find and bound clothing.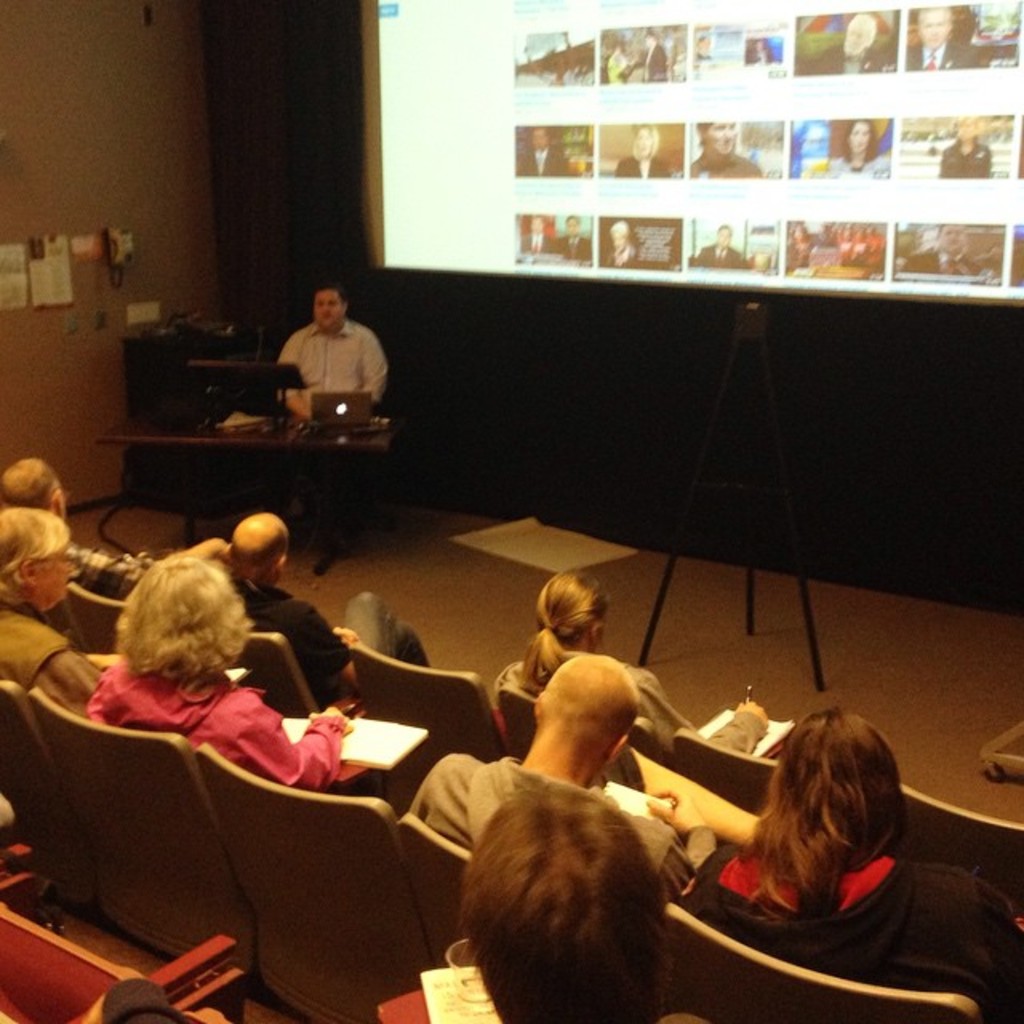
Bound: {"x1": 522, "y1": 150, "x2": 578, "y2": 178}.
